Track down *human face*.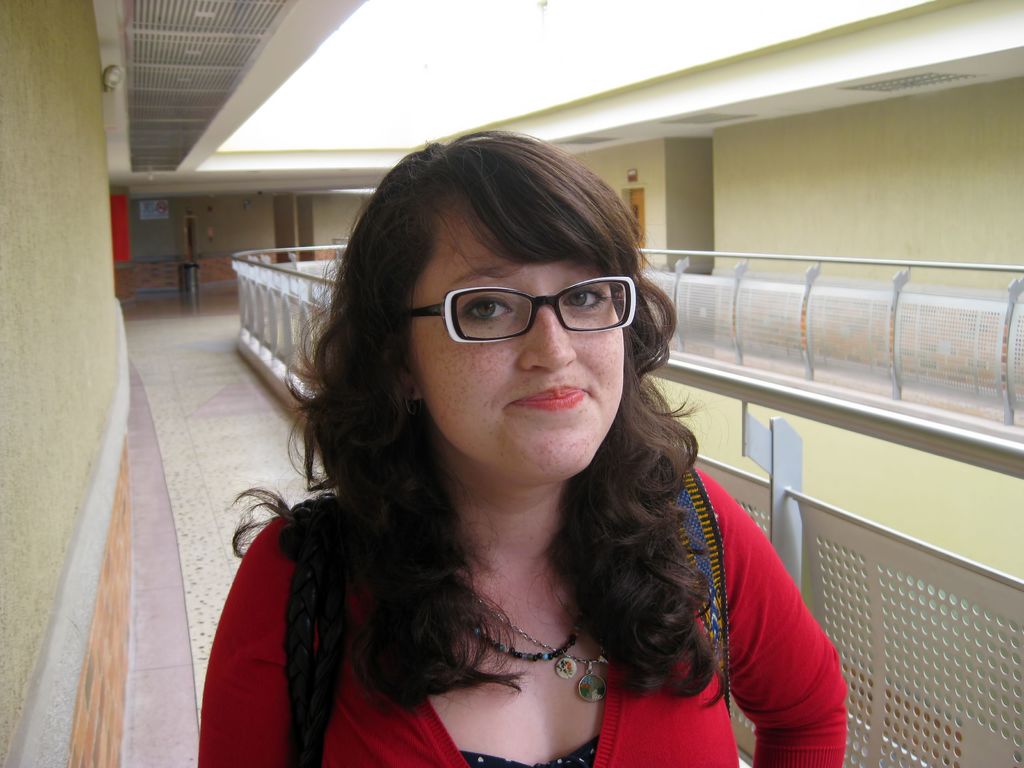
Tracked to 411, 203, 625, 481.
